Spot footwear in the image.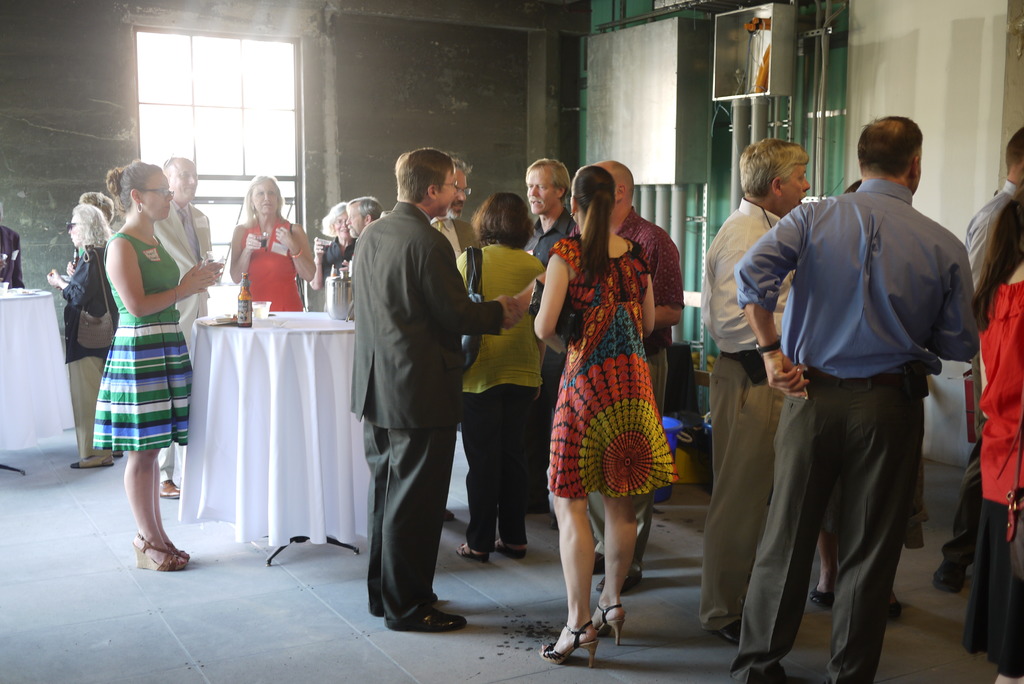
footwear found at bbox=(540, 620, 598, 665).
